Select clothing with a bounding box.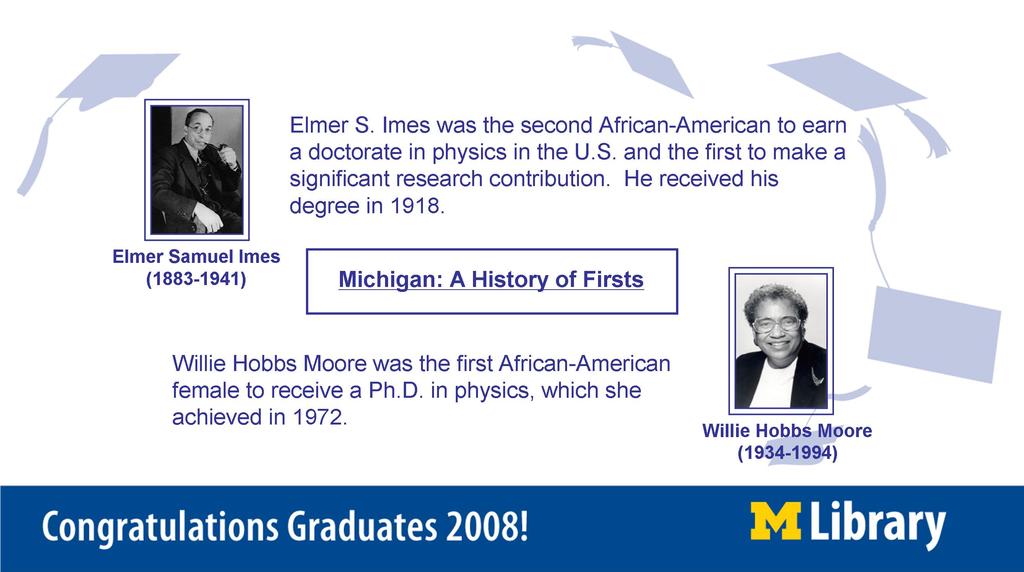
bbox=(149, 138, 246, 238).
